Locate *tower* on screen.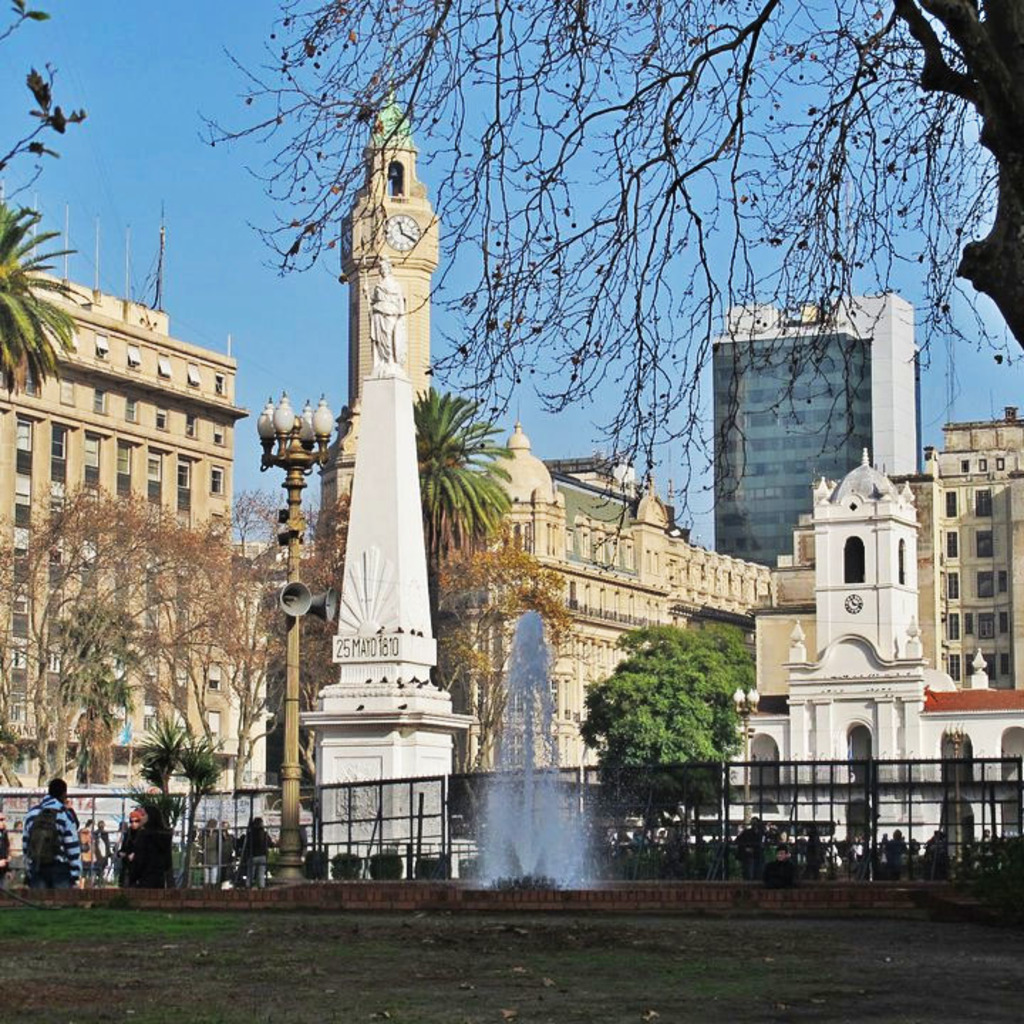
On screen at (x1=316, y1=85, x2=441, y2=549).
